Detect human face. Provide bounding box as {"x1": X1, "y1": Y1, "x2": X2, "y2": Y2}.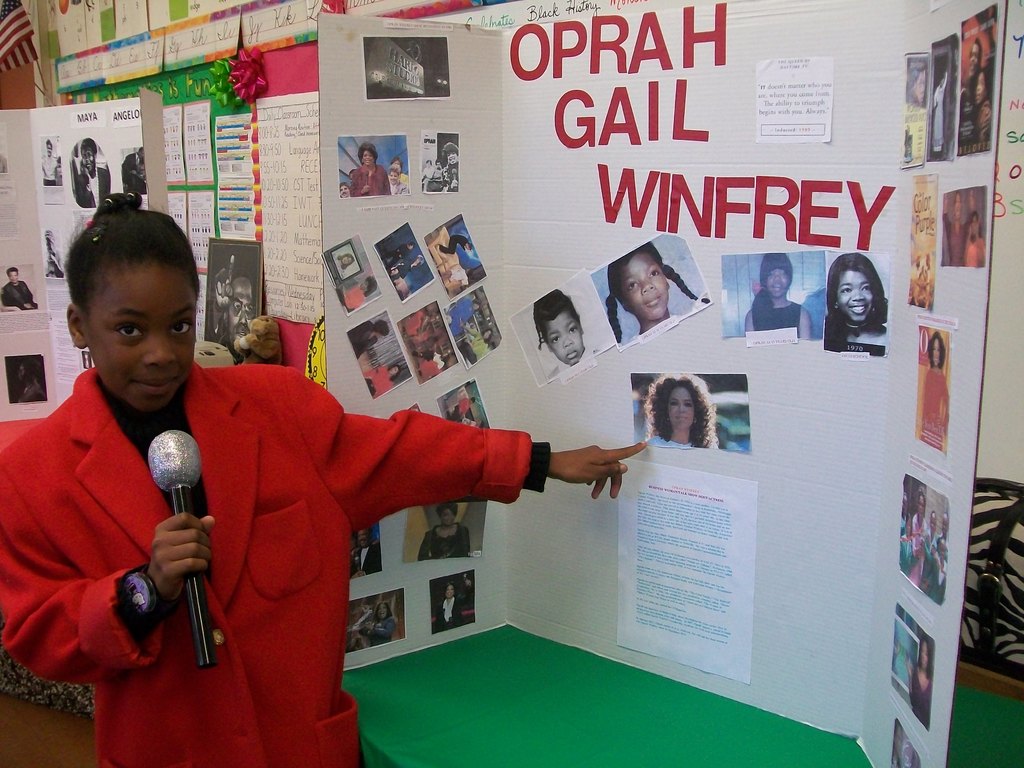
{"x1": 5, "y1": 269, "x2": 17, "y2": 283}.
